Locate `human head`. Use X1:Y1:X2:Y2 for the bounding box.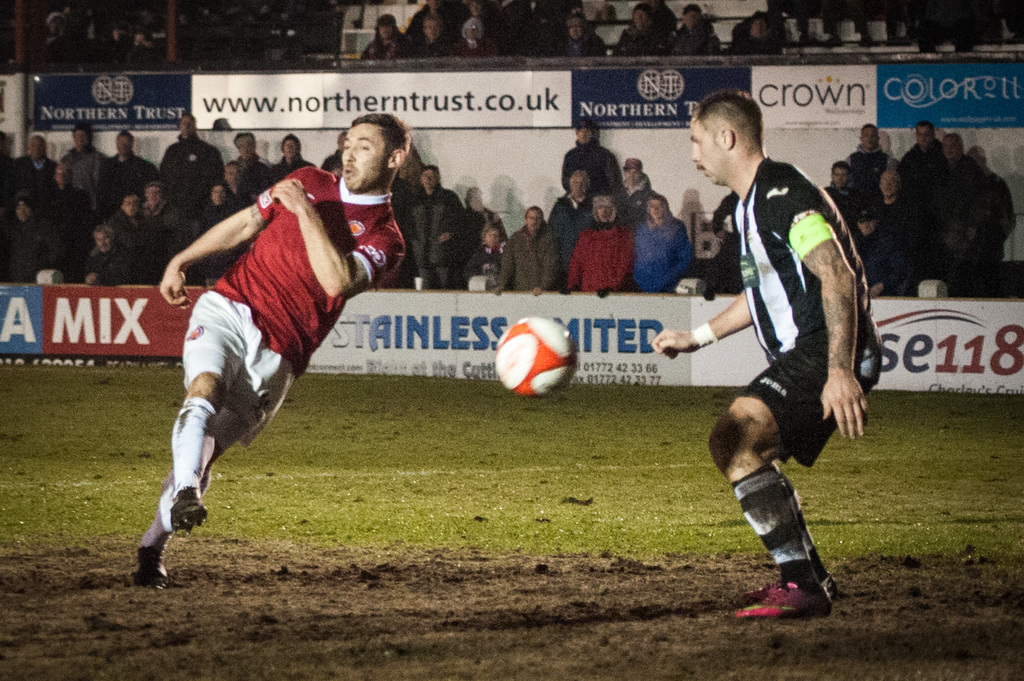
744:15:775:41.
